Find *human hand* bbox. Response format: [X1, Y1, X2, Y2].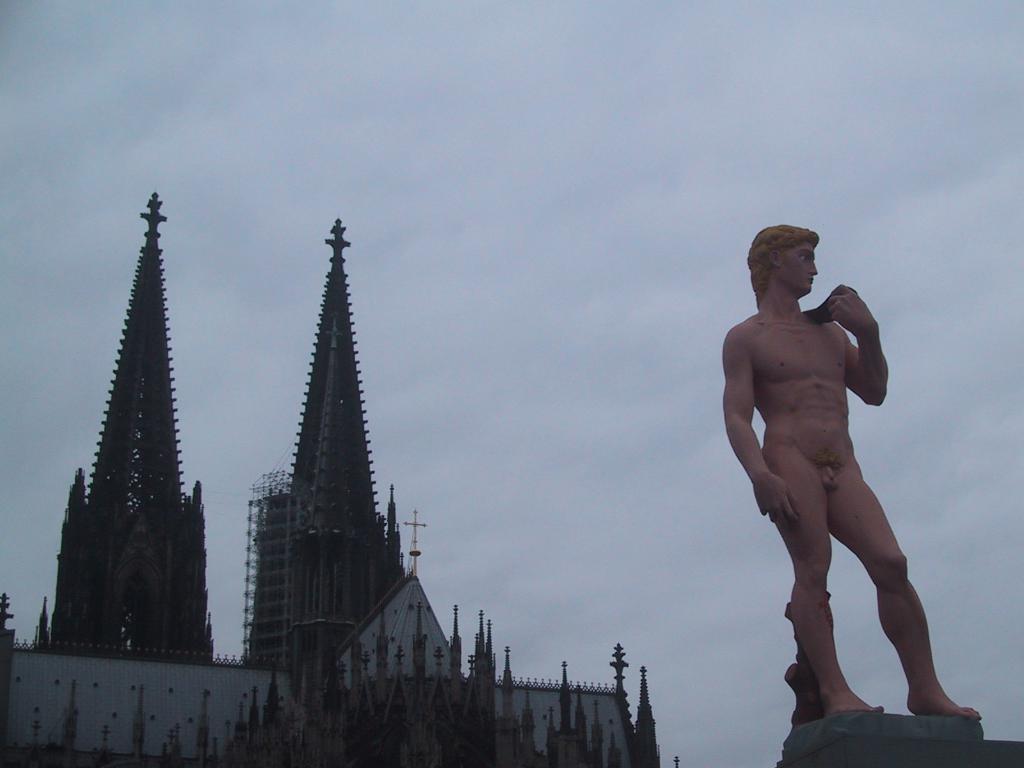
[756, 475, 799, 522].
